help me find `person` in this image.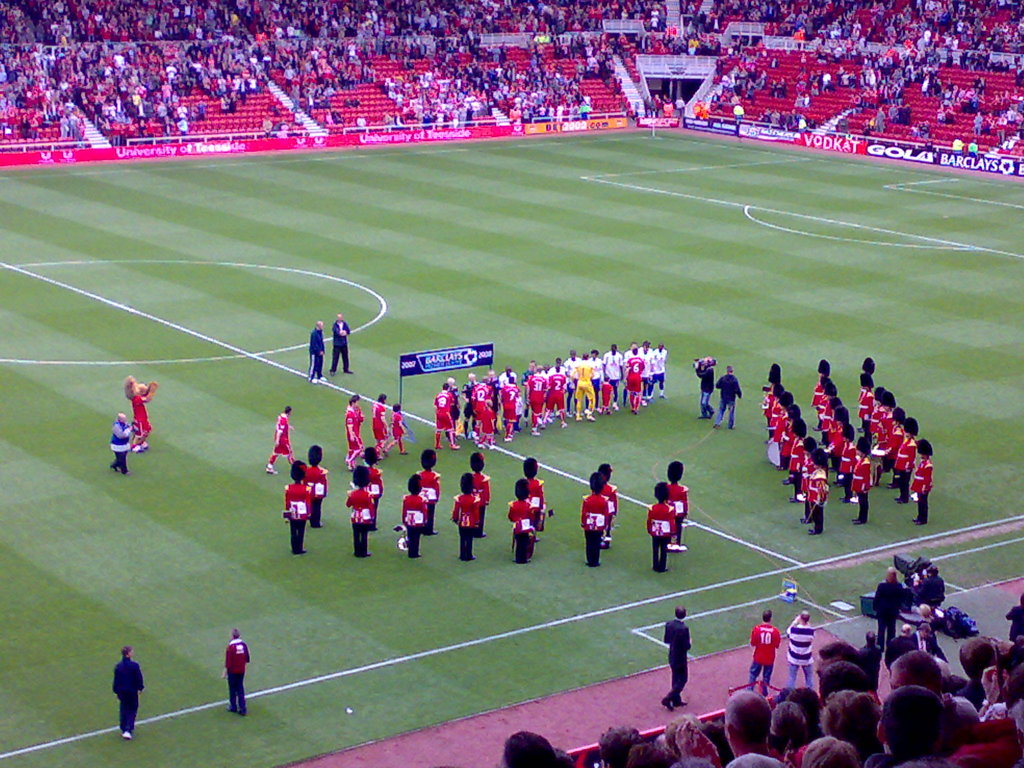
Found it: crop(369, 389, 392, 458).
